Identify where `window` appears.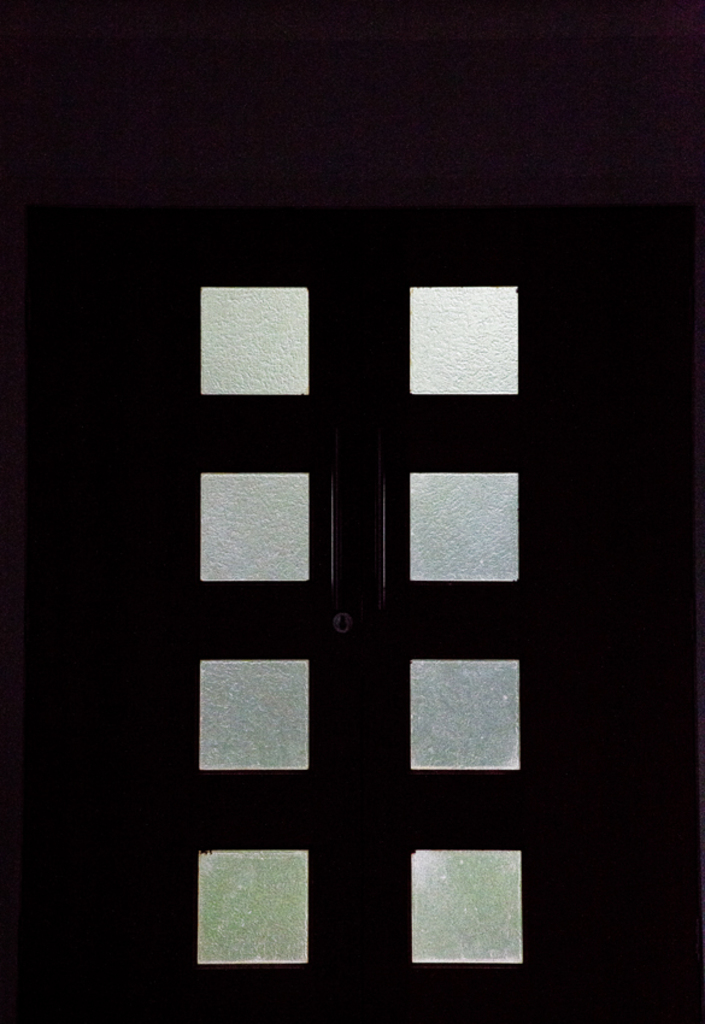
Appears at bbox=[80, 214, 613, 878].
